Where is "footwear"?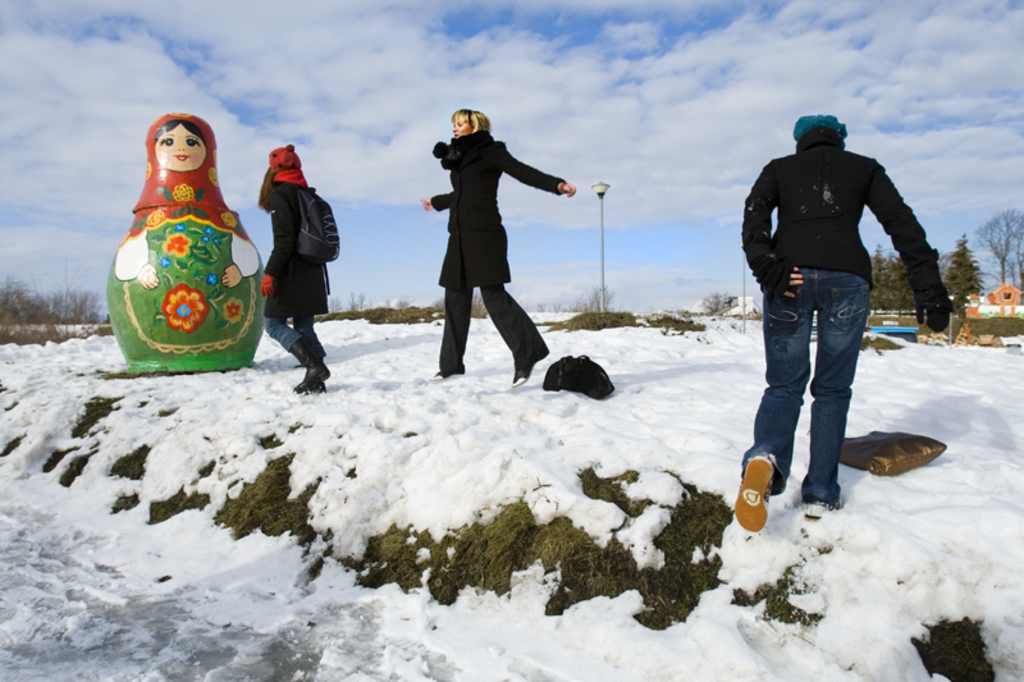
<region>292, 337, 326, 389</region>.
